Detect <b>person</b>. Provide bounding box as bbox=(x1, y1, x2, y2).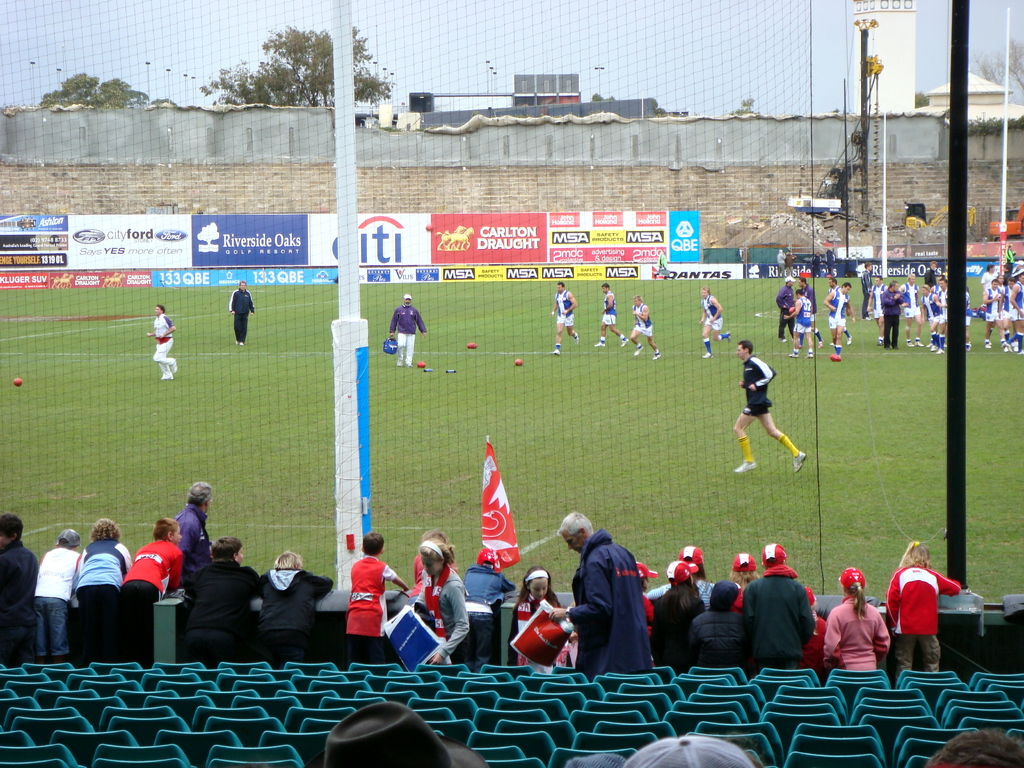
bbox=(842, 277, 858, 340).
